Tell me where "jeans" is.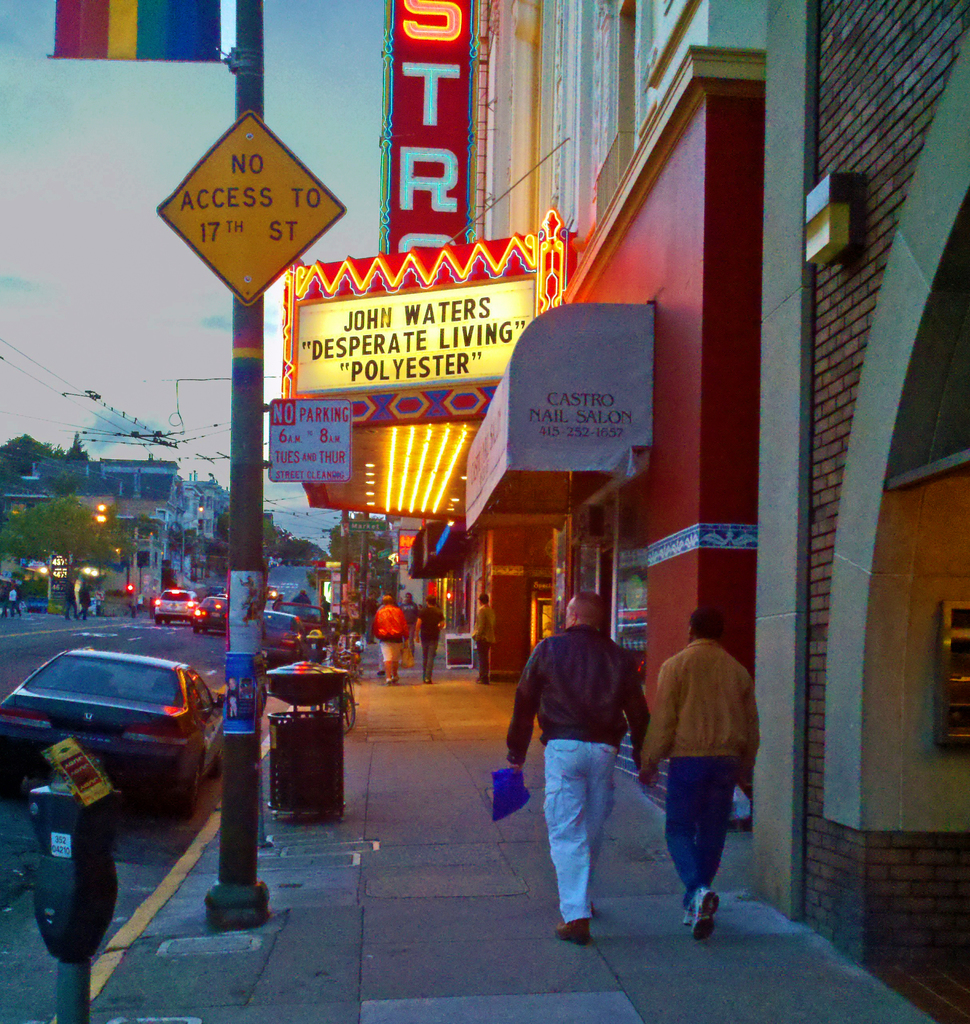
"jeans" is at bbox=[539, 758, 642, 961].
